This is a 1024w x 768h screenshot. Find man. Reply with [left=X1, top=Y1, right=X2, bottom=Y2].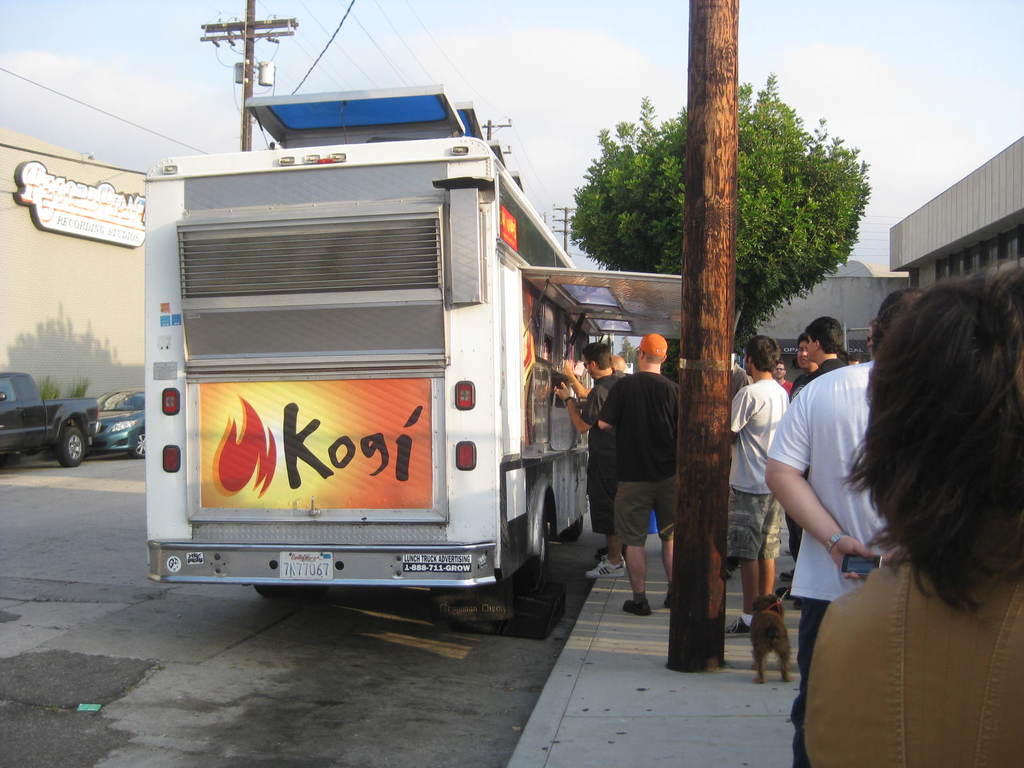
[left=790, top=332, right=817, bottom=396].
